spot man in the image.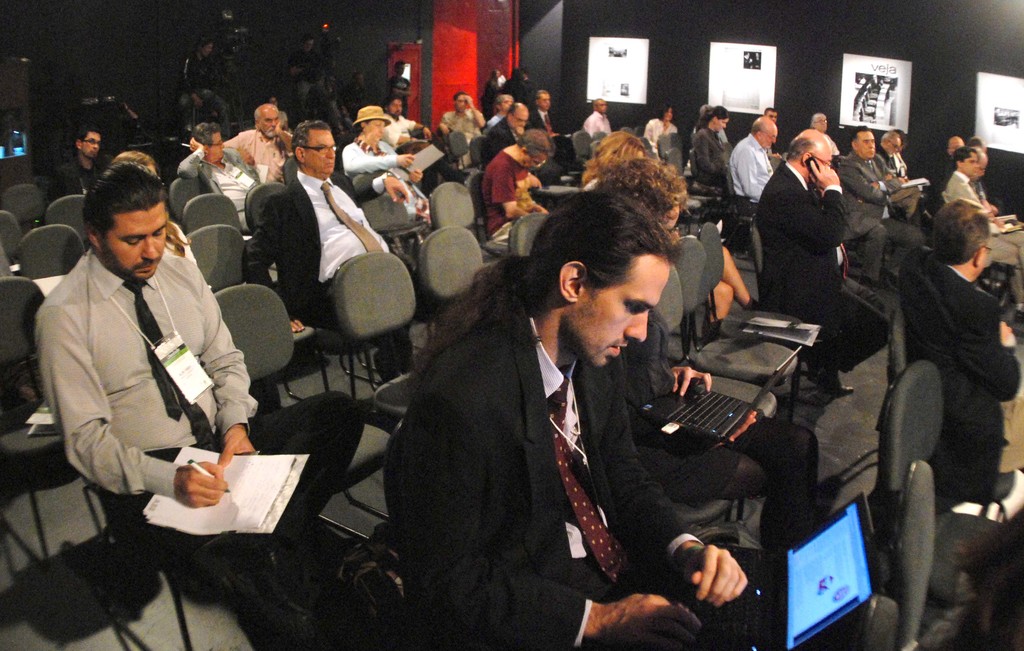
man found at x1=181, y1=40, x2=231, y2=141.
